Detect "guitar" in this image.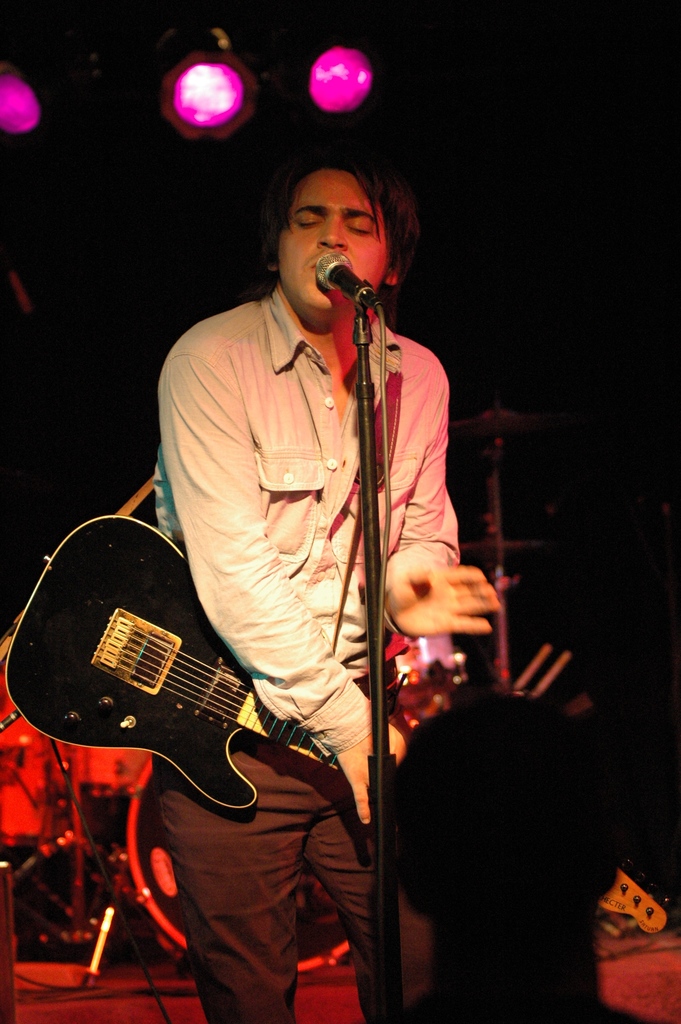
Detection: box=[0, 512, 666, 934].
